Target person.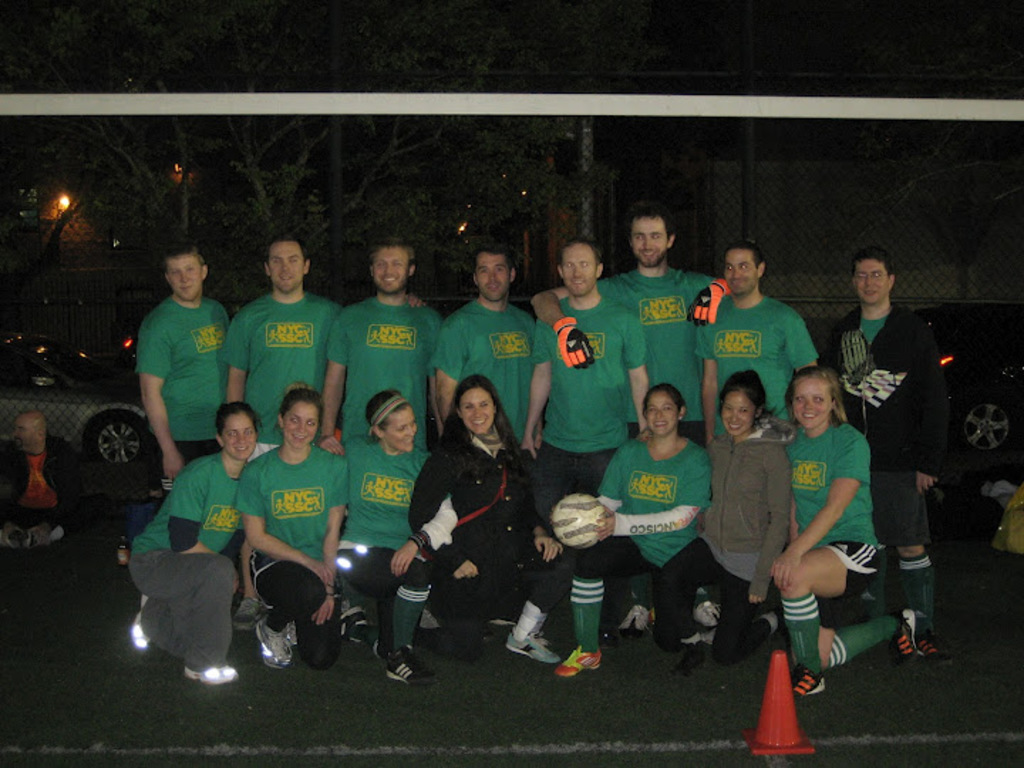
Target region: (774, 363, 939, 705).
